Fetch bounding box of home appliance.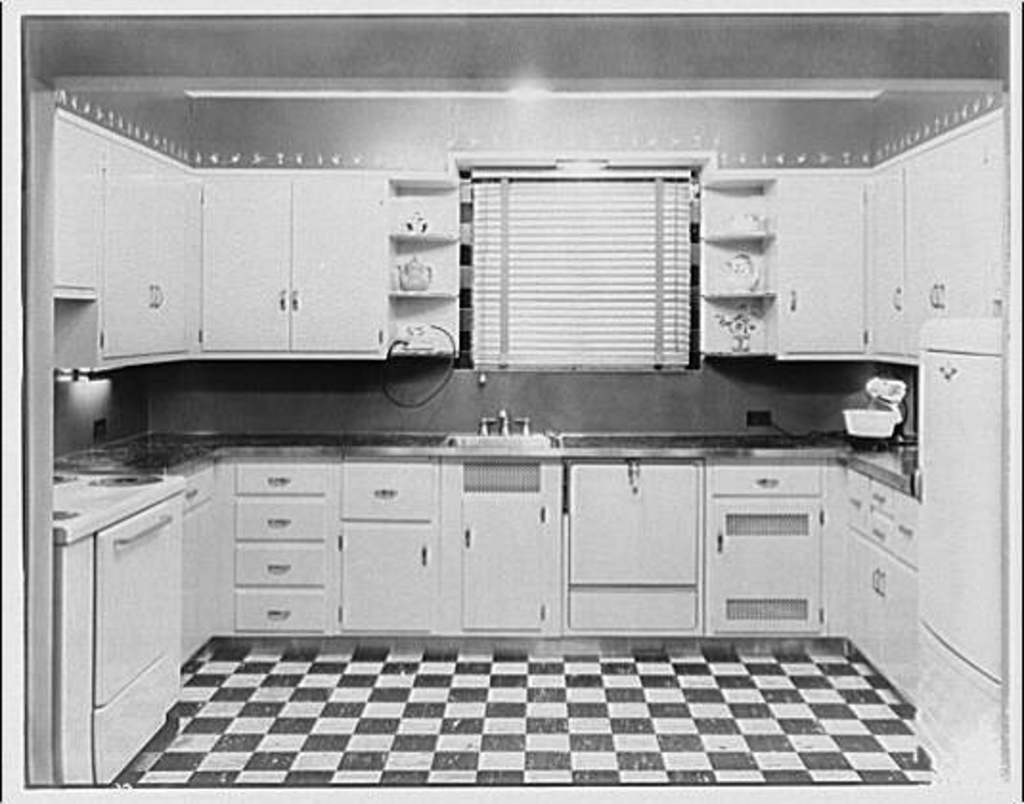
Bbox: [left=50, top=473, right=188, bottom=783].
